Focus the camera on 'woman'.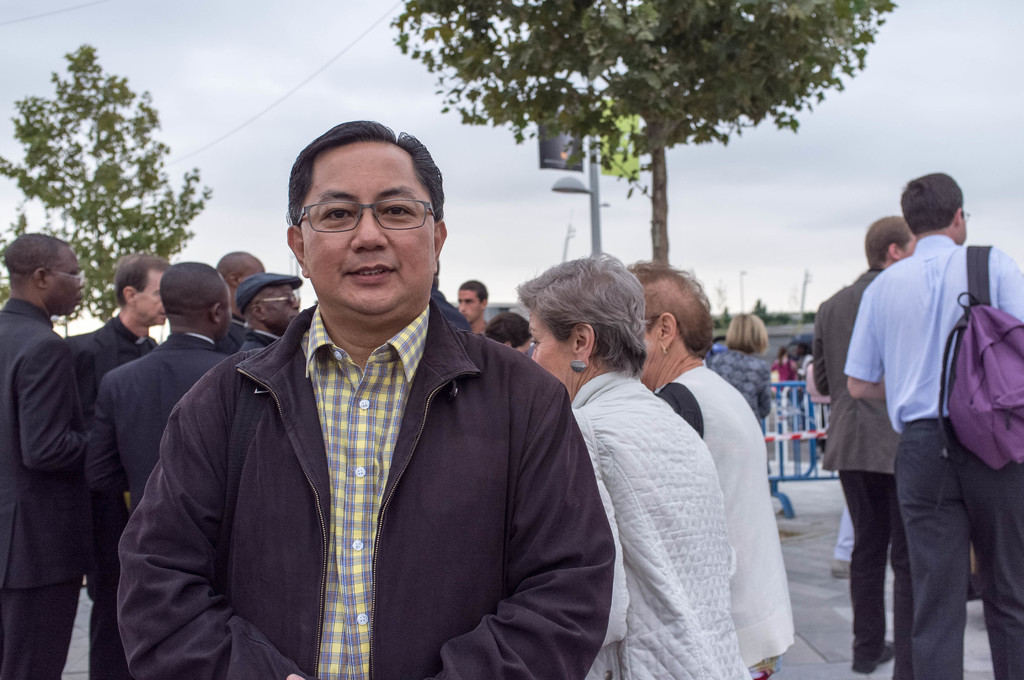
Focus region: (695,307,775,431).
